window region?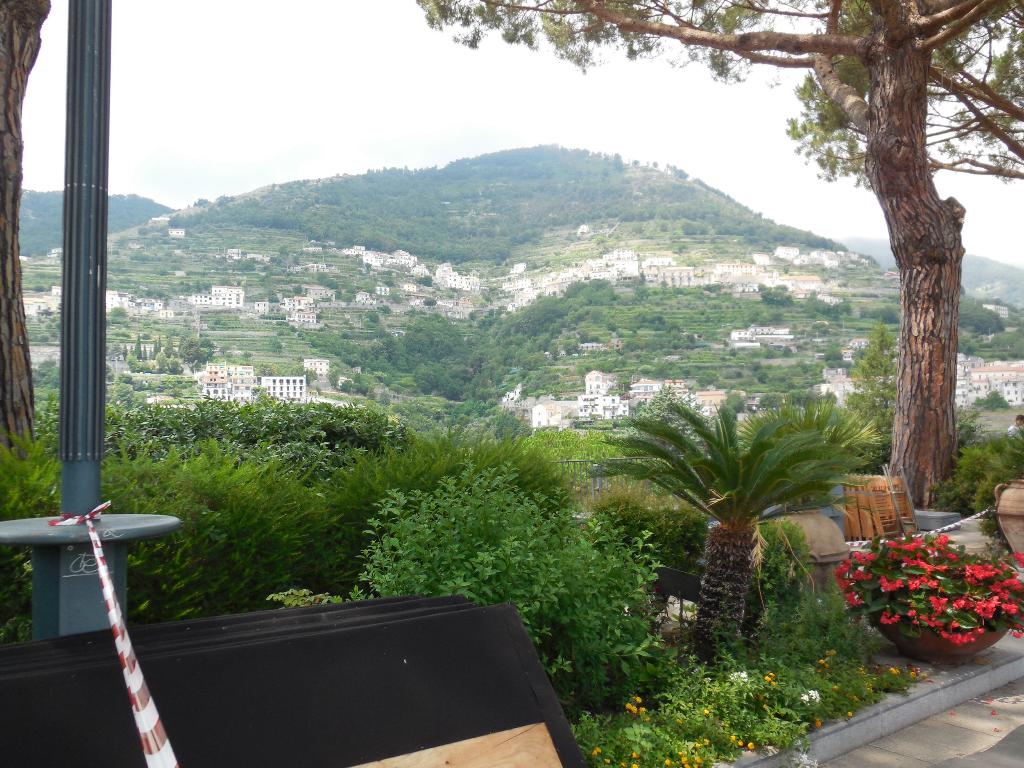
(301, 314, 304, 317)
